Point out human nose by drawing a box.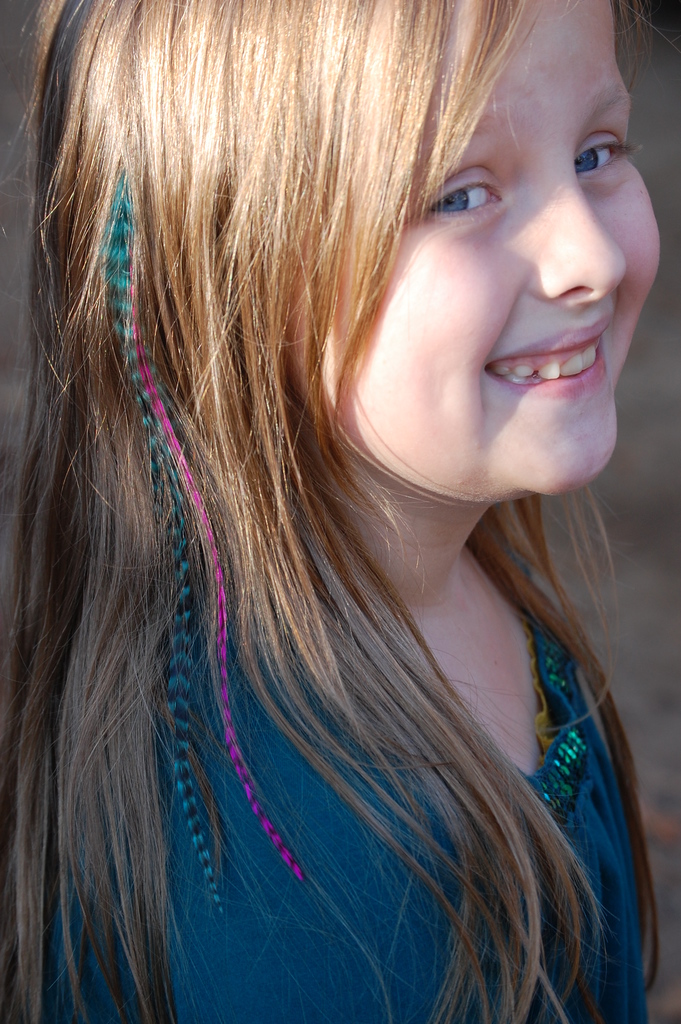
rect(532, 160, 628, 305).
